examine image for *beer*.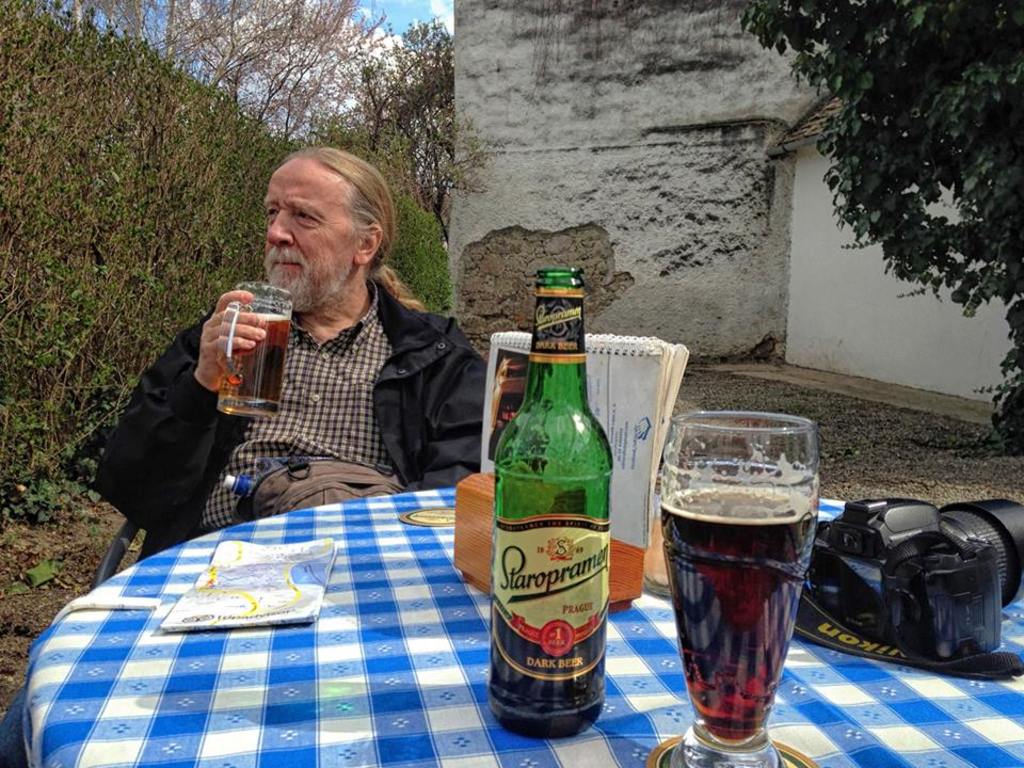
Examination result: (left=657, top=414, right=823, bottom=758).
